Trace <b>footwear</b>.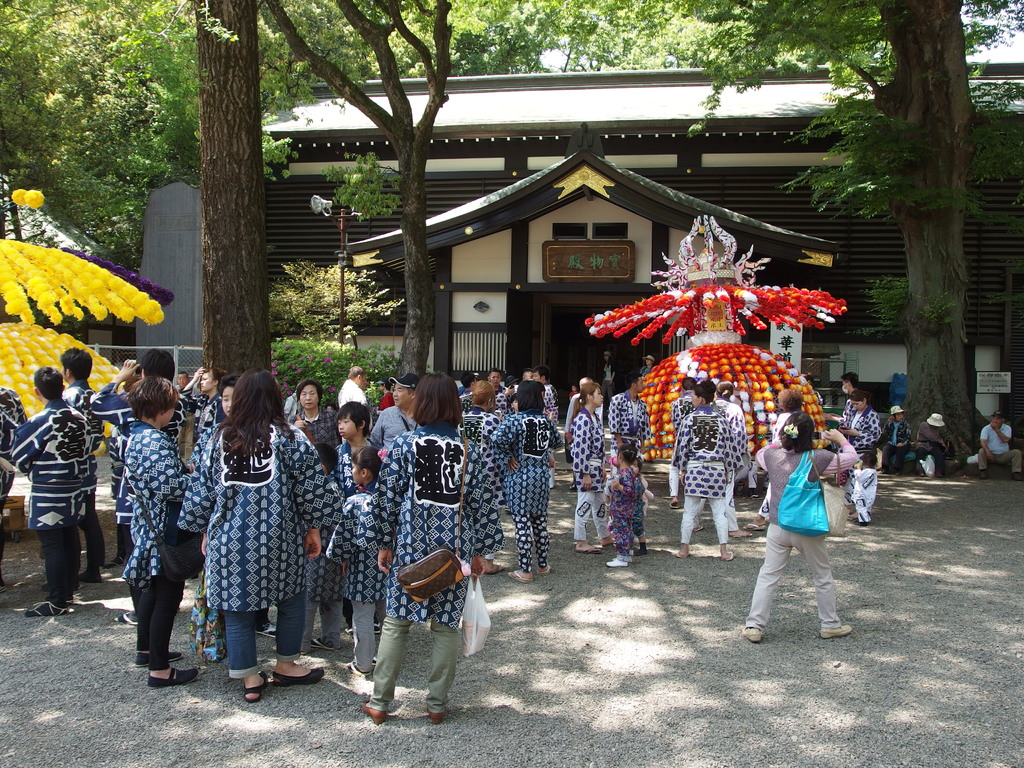
Traced to [left=259, top=622, right=286, bottom=637].
